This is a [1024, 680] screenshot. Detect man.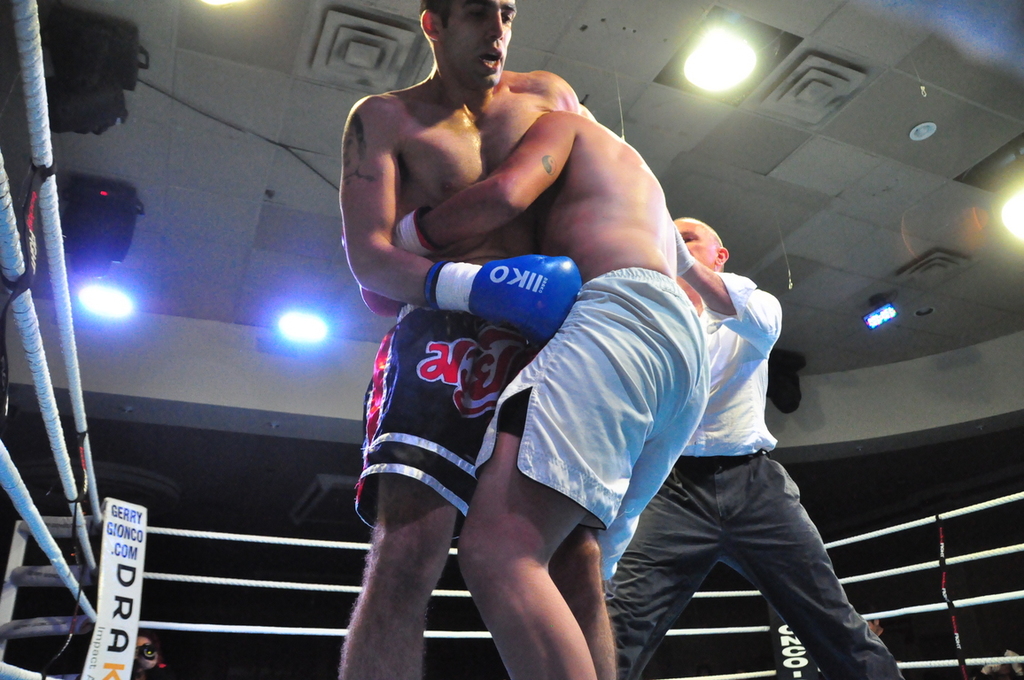
bbox=(353, 66, 709, 679).
